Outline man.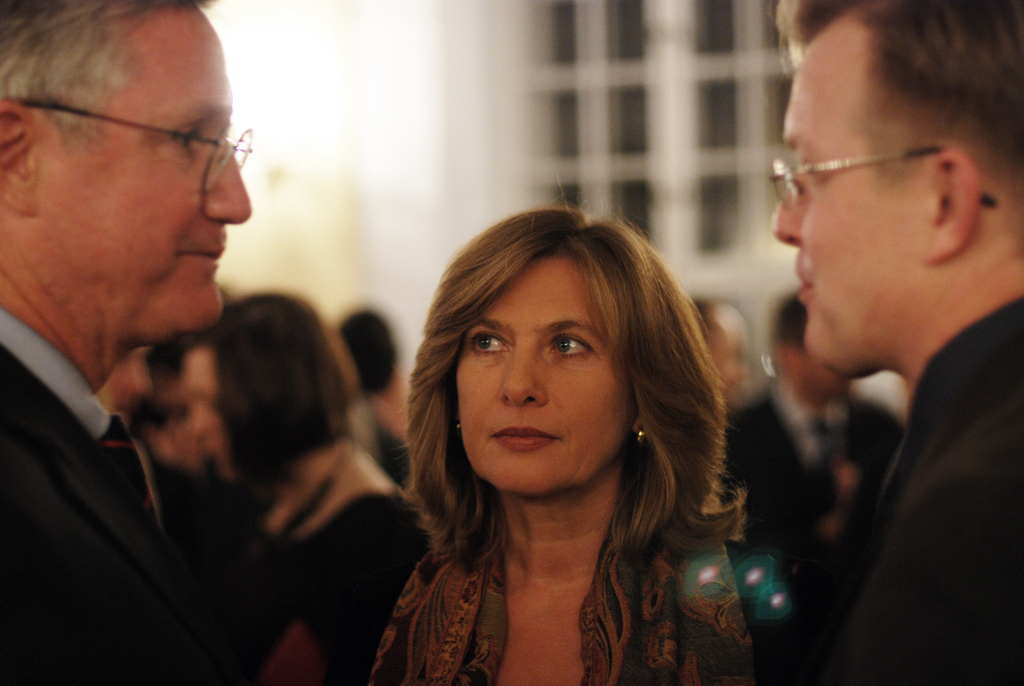
Outline: x1=719, y1=290, x2=910, y2=570.
